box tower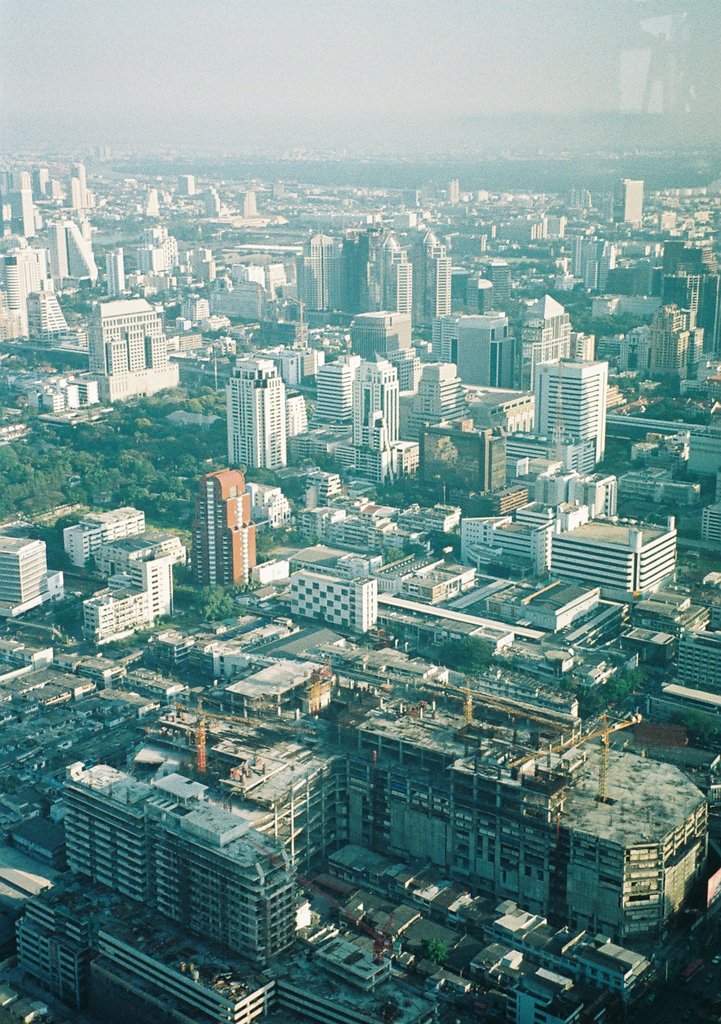
[430,259,450,327]
